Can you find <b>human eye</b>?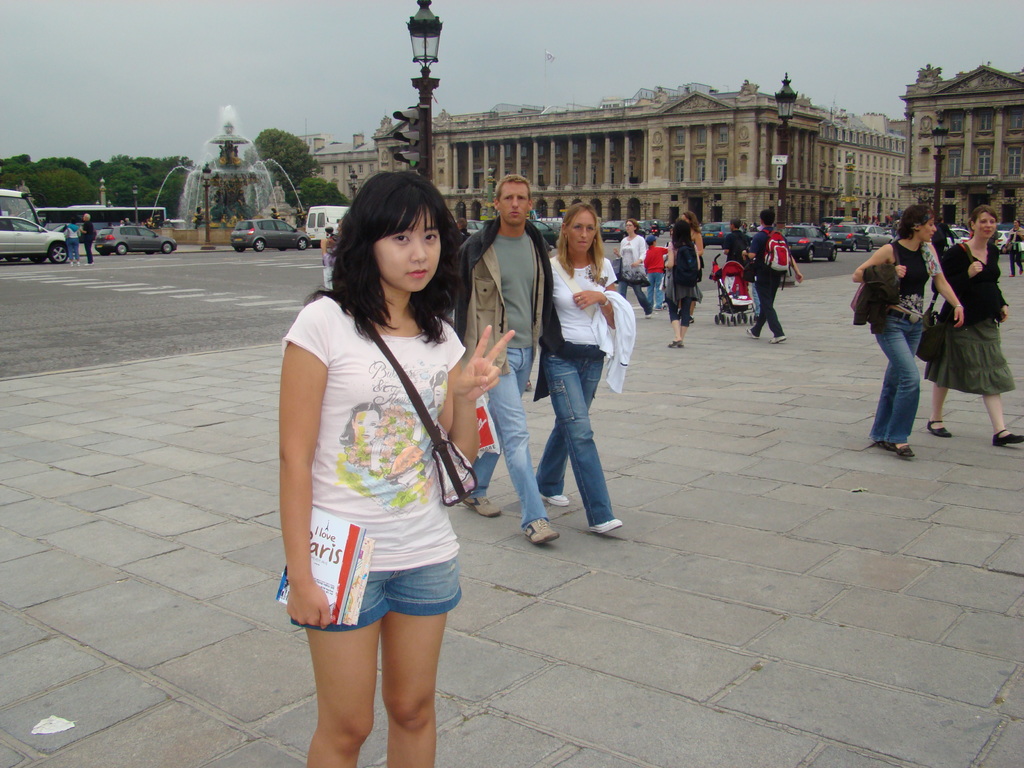
Yes, bounding box: (518, 196, 525, 202).
